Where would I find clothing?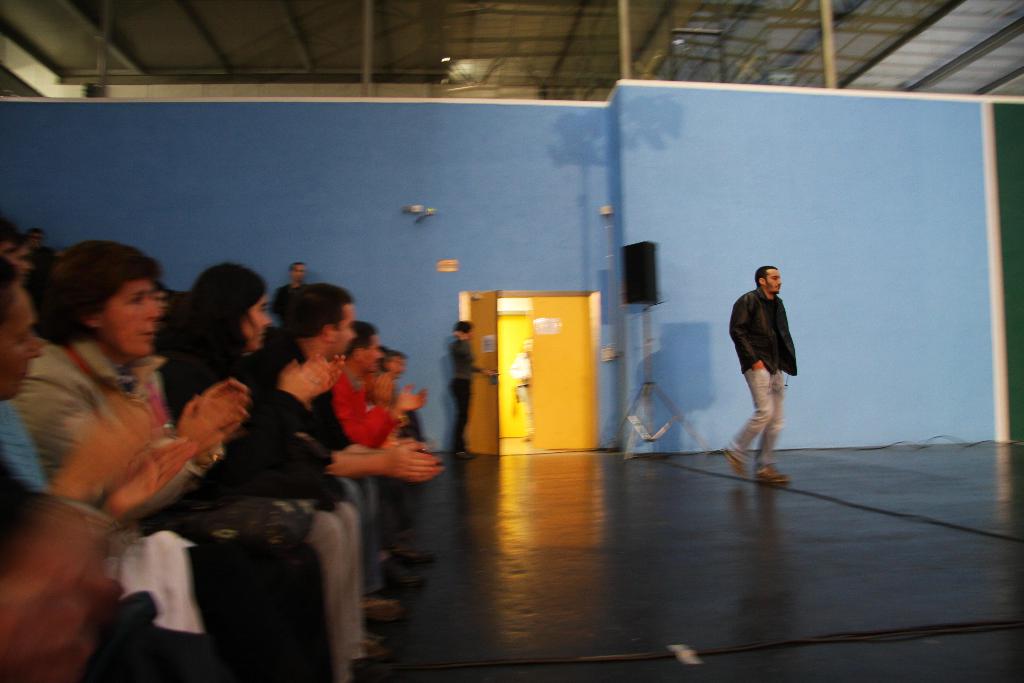
At [left=723, top=262, right=816, bottom=462].
